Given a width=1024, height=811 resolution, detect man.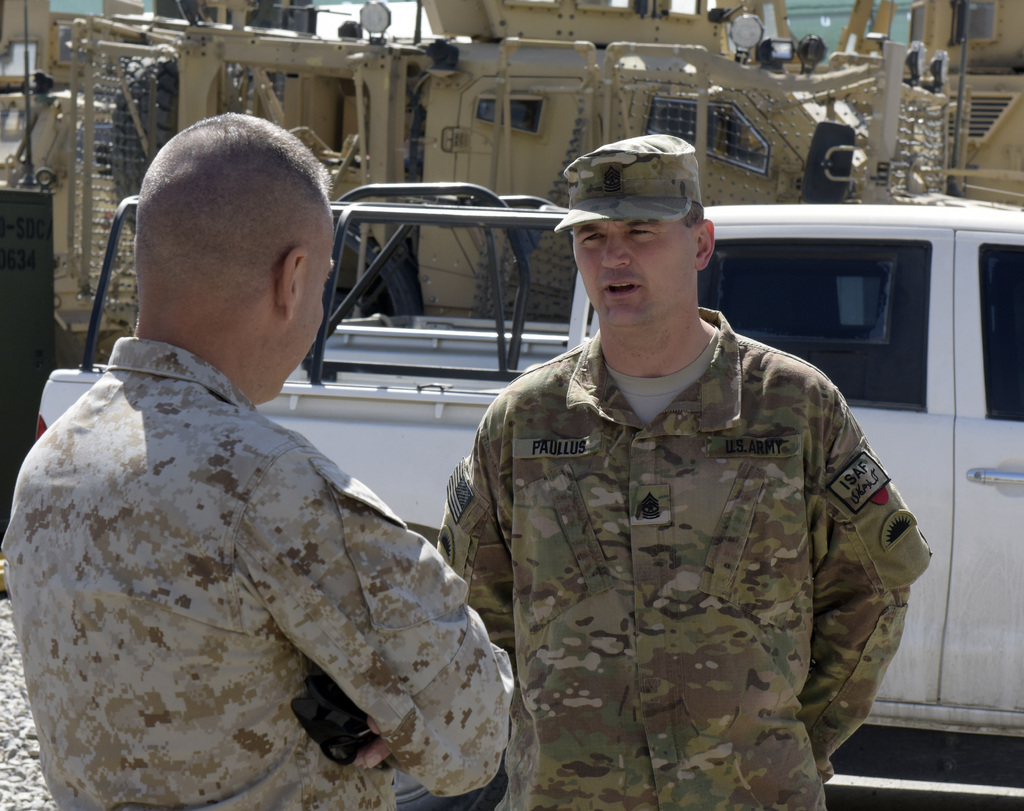
<region>63, 124, 550, 809</region>.
